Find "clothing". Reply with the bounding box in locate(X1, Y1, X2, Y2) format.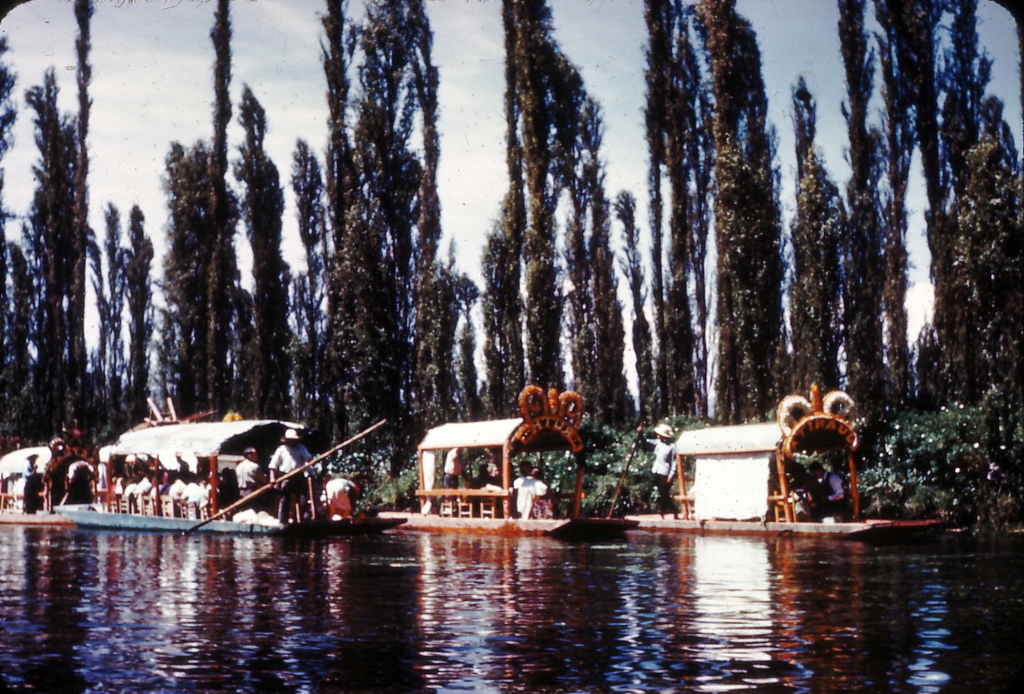
locate(789, 488, 812, 516).
